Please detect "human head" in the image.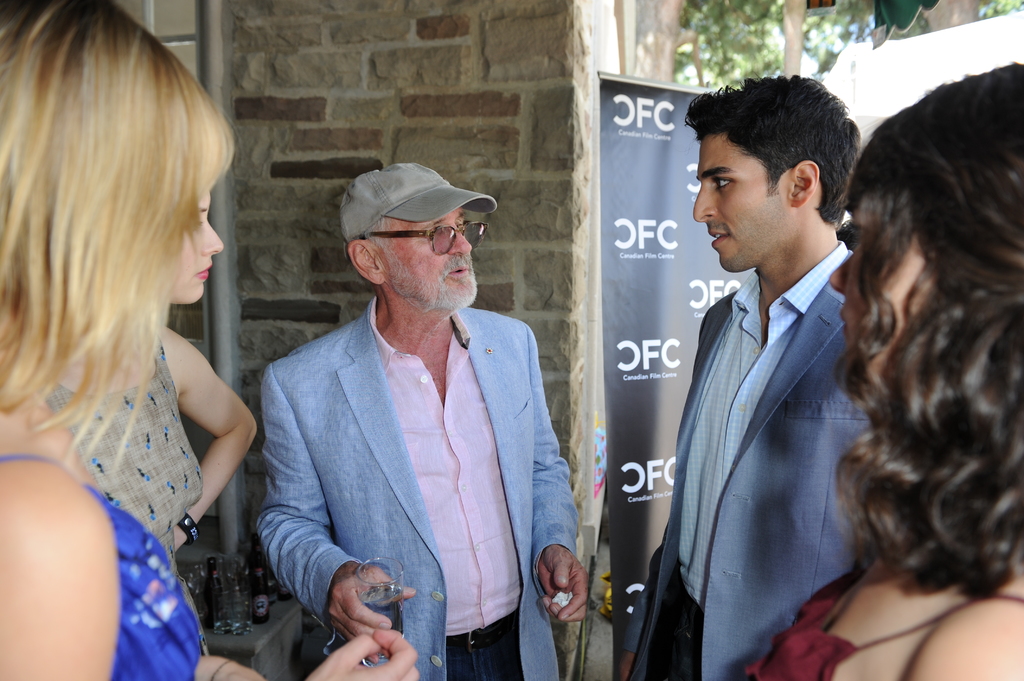
0/0/229/373.
